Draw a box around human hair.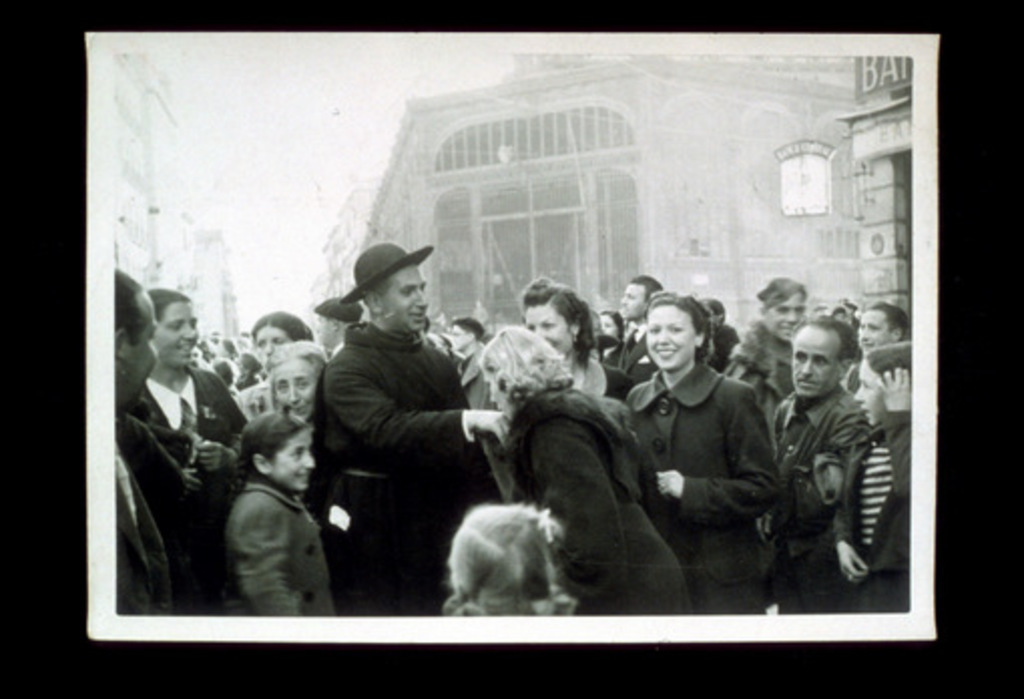
(791,311,863,368).
